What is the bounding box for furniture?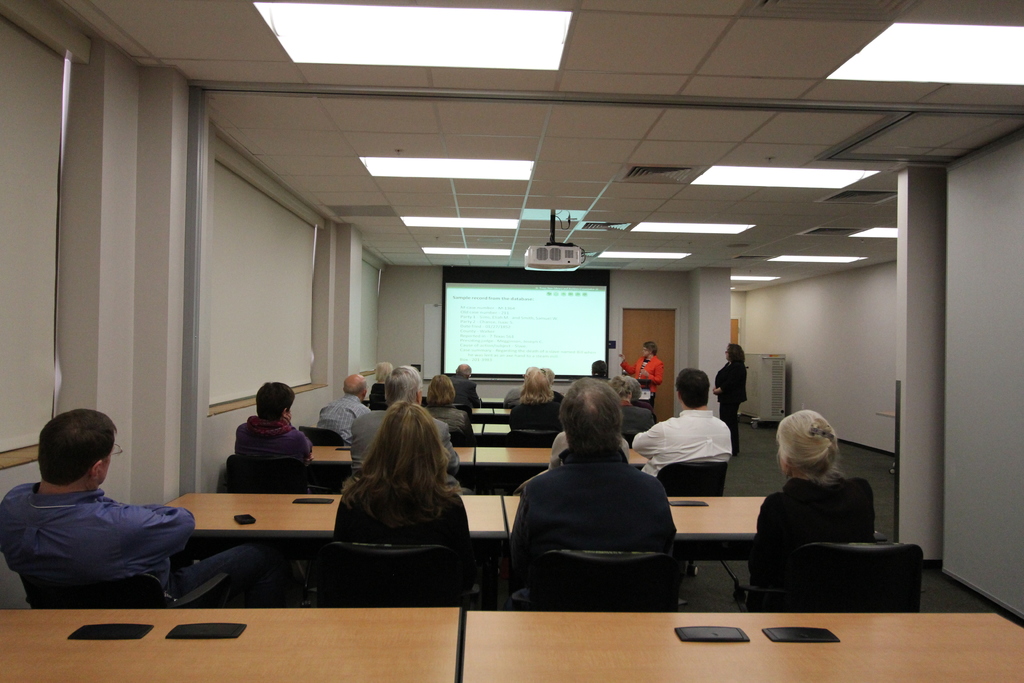
[left=324, top=547, right=465, bottom=605].
